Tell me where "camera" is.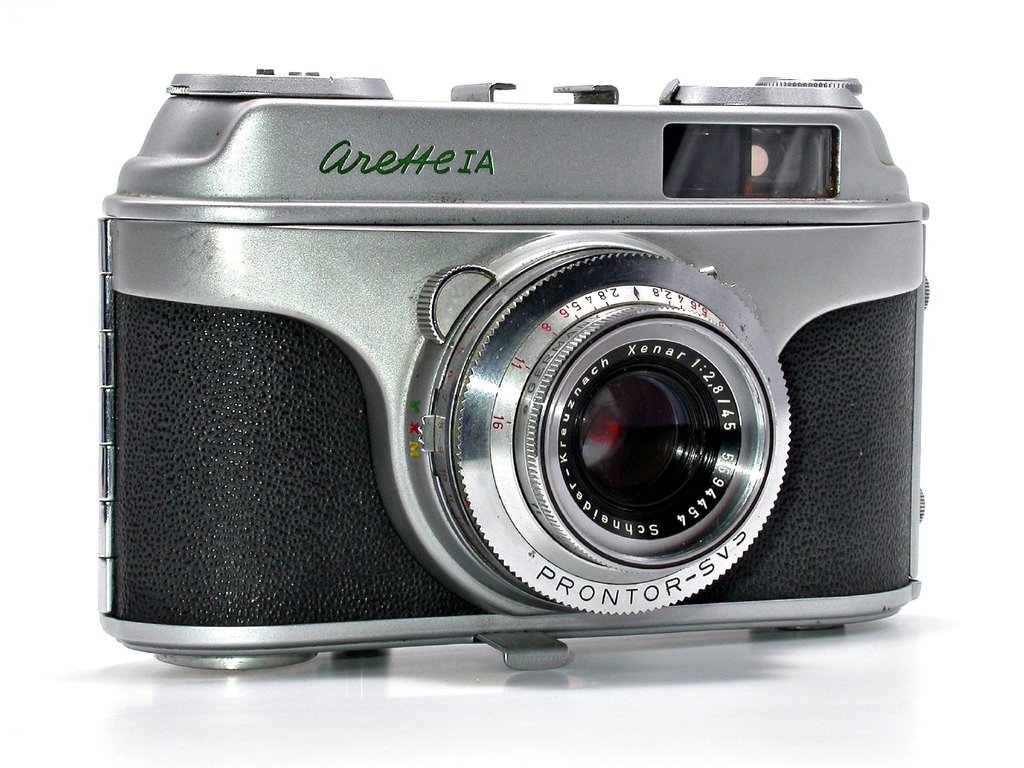
"camera" is at region(96, 63, 929, 679).
